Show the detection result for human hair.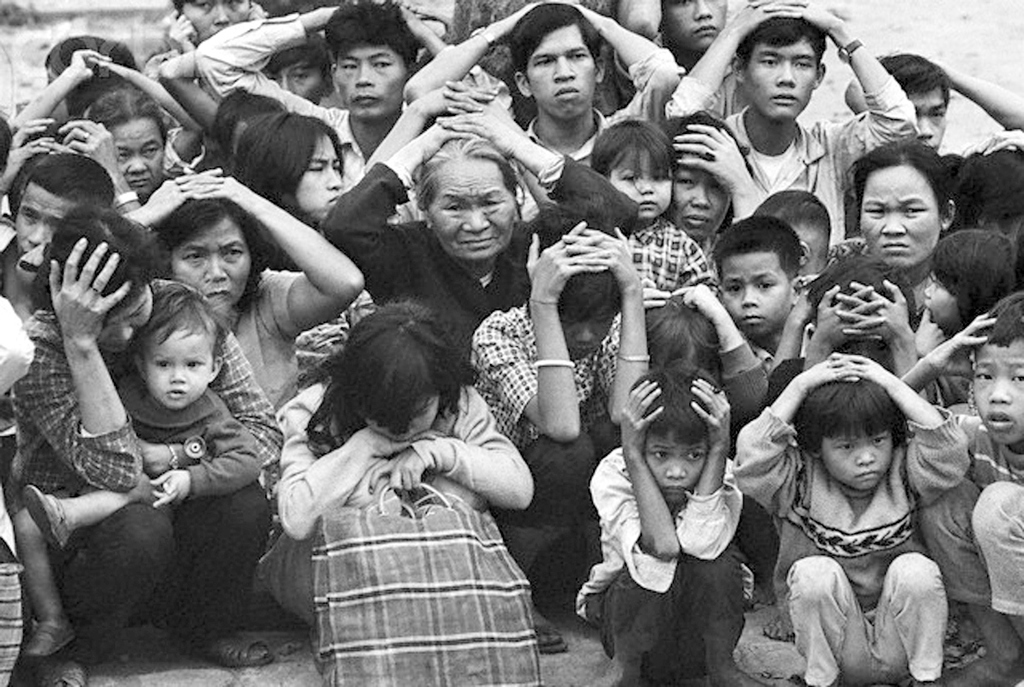
<bbox>325, 0, 424, 122</bbox>.
